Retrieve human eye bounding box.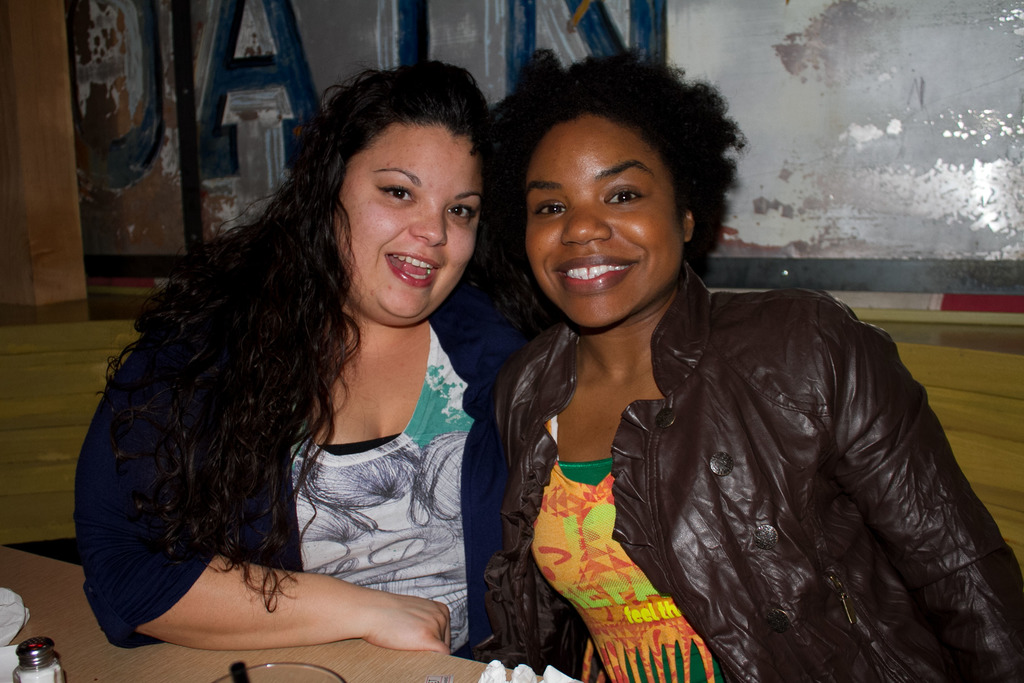
Bounding box: detection(374, 181, 419, 208).
